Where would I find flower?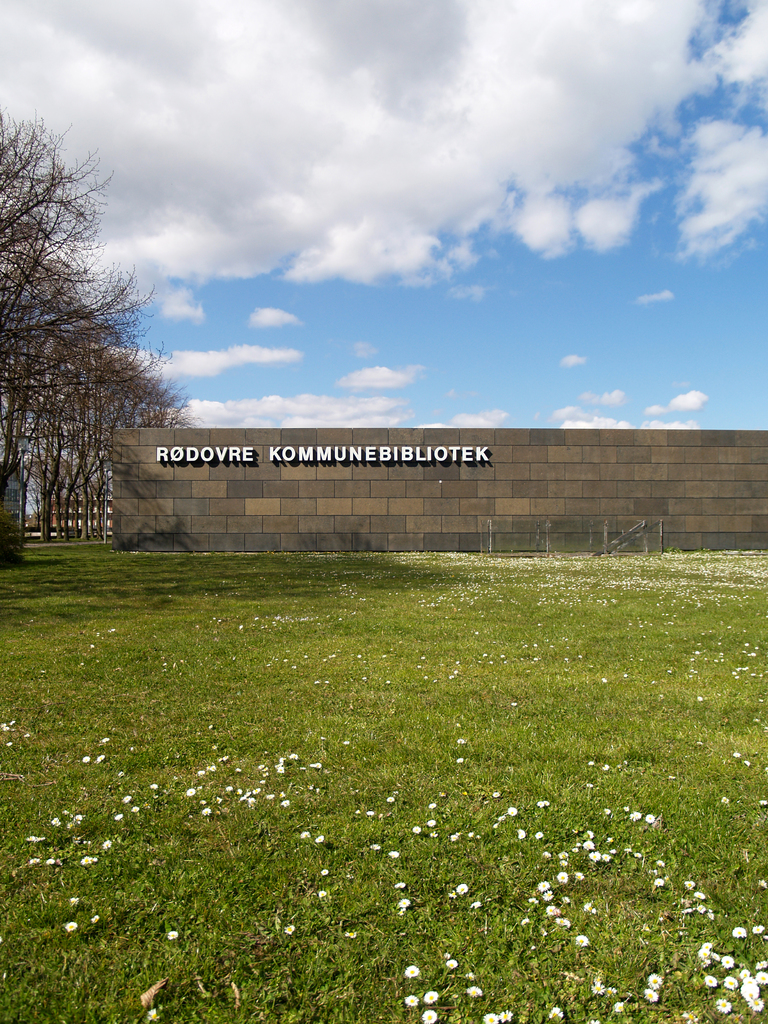
At bbox=(403, 995, 415, 1009).
